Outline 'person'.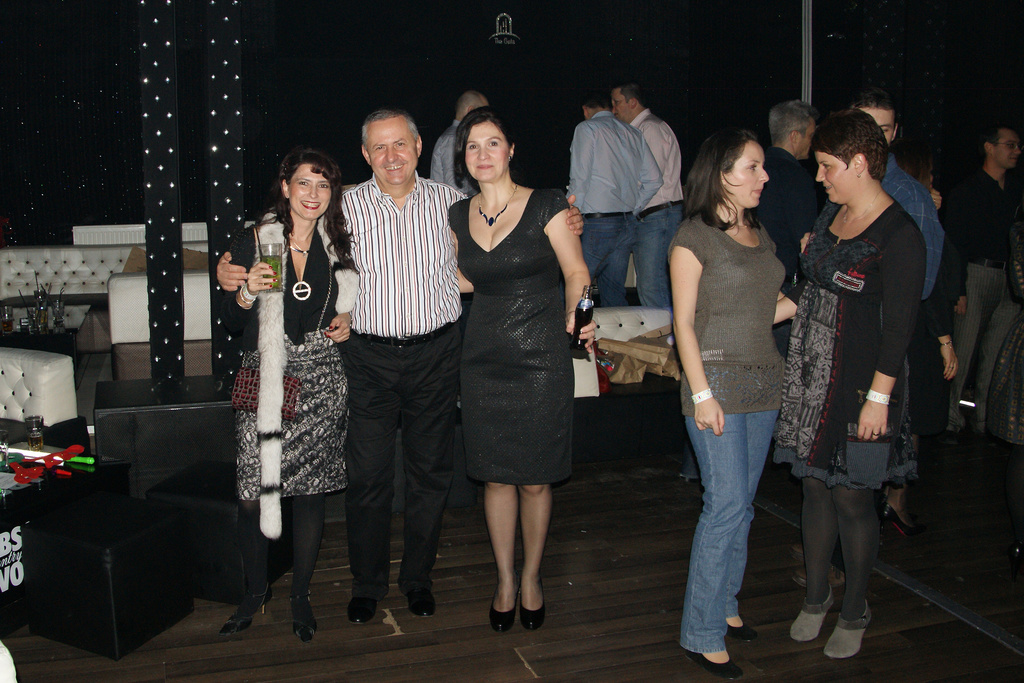
Outline: left=429, top=90, right=495, bottom=402.
